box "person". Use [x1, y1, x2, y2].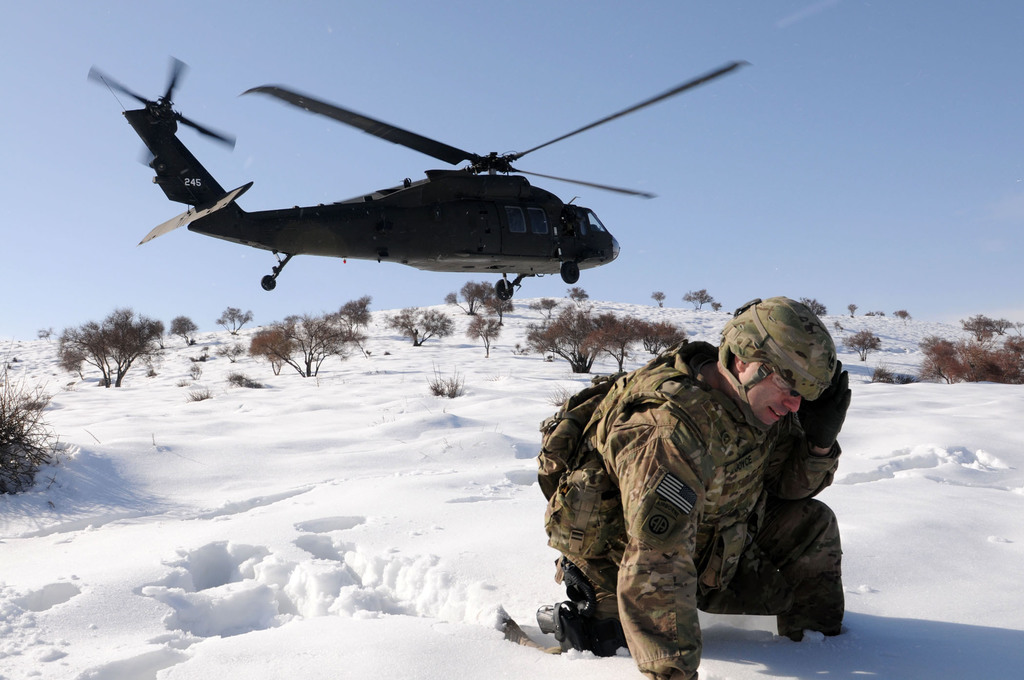
[571, 288, 765, 663].
